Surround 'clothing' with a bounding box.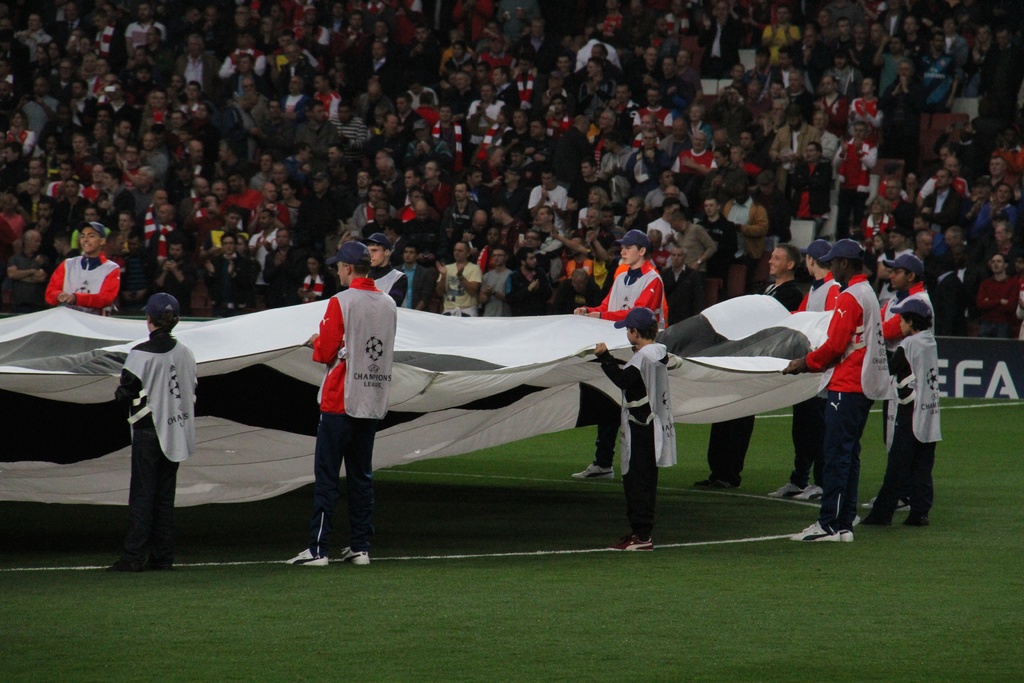
585/254/664/472.
